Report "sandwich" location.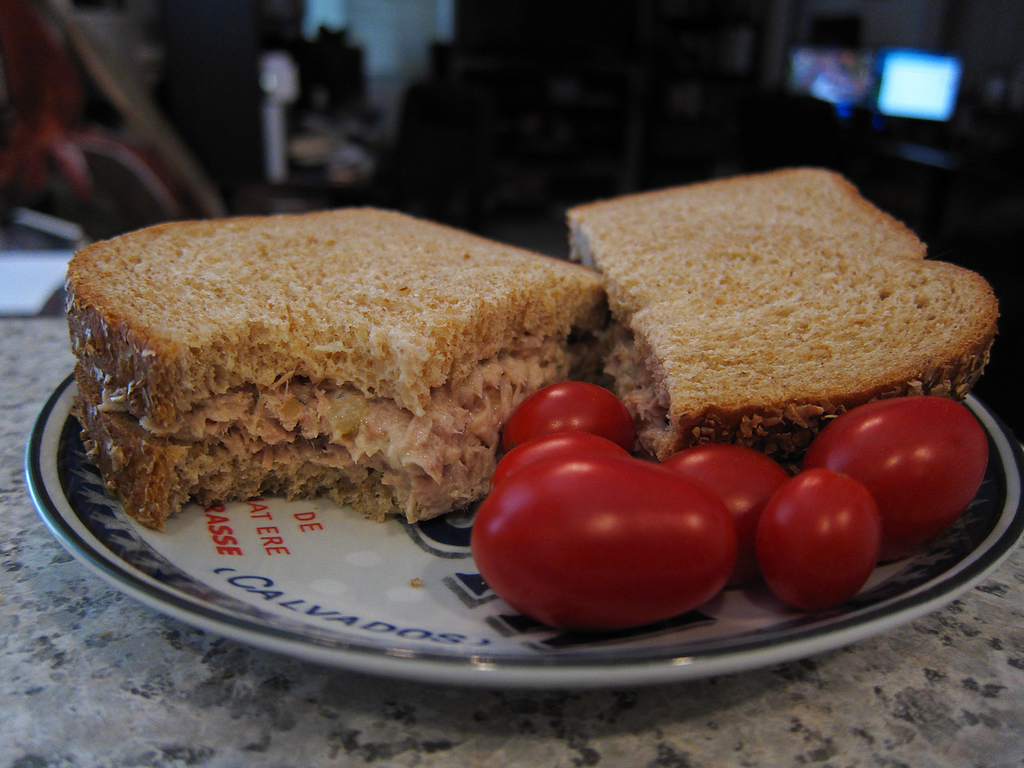
Report: bbox=(565, 161, 999, 472).
